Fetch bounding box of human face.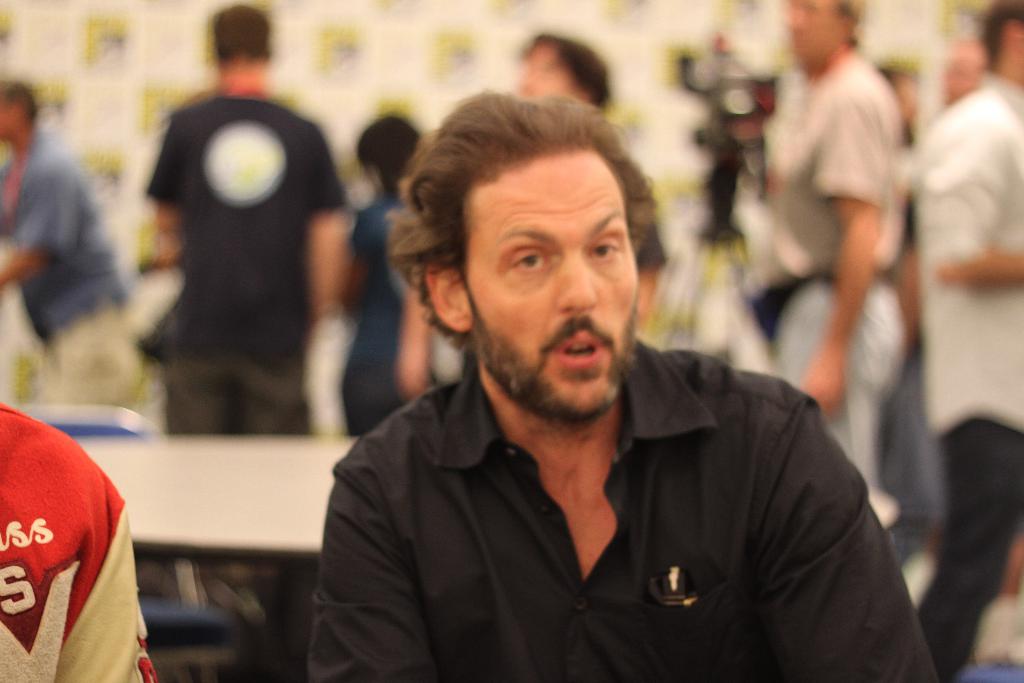
Bbox: (x1=993, y1=17, x2=1023, y2=88).
